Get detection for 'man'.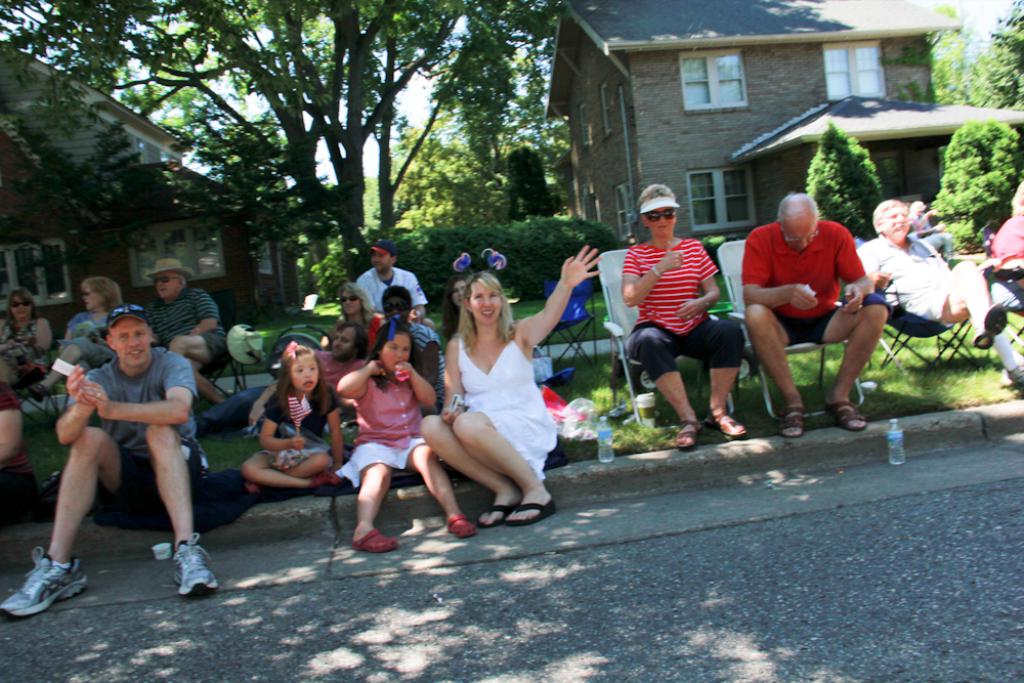
Detection: (140,260,227,405).
